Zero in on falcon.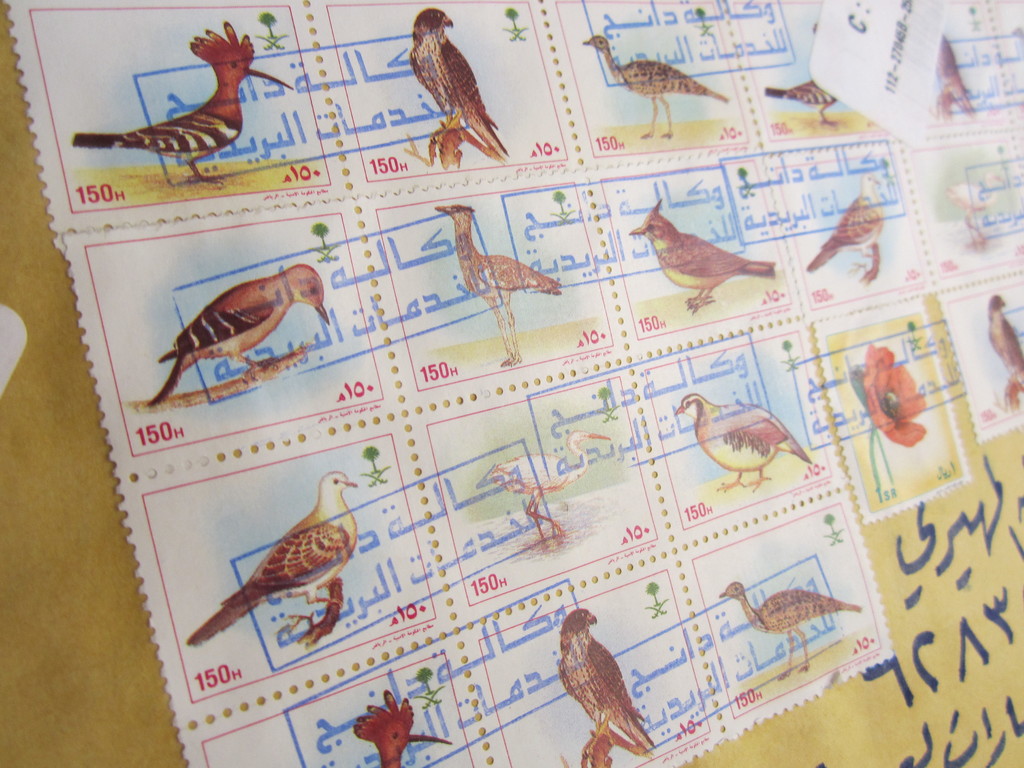
Zeroed in: 721,579,860,678.
